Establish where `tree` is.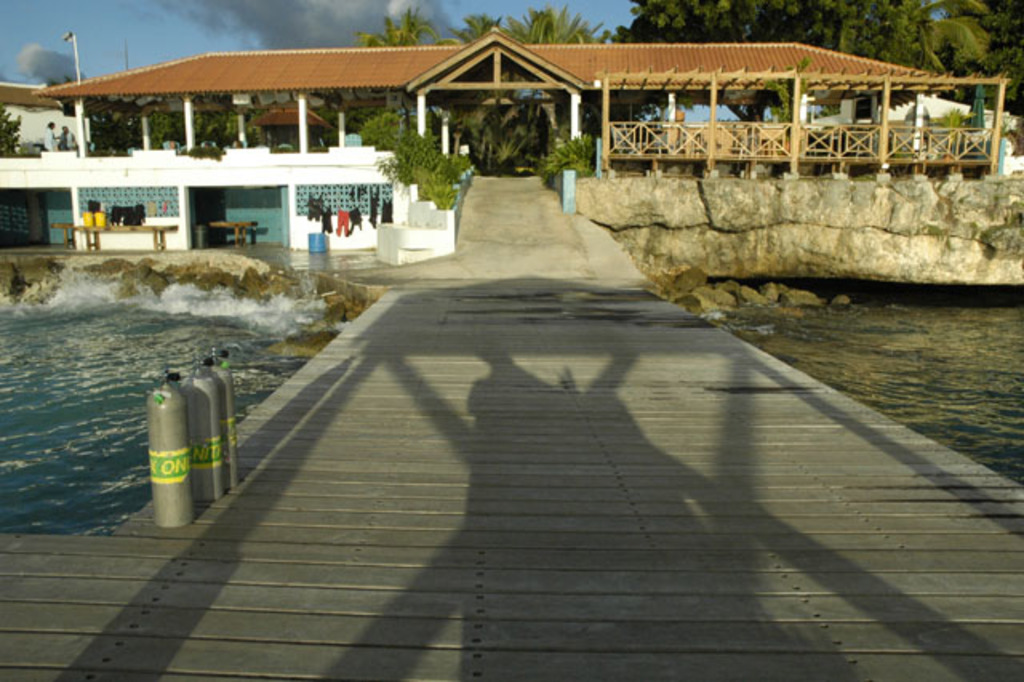
Established at bbox(310, 107, 390, 136).
